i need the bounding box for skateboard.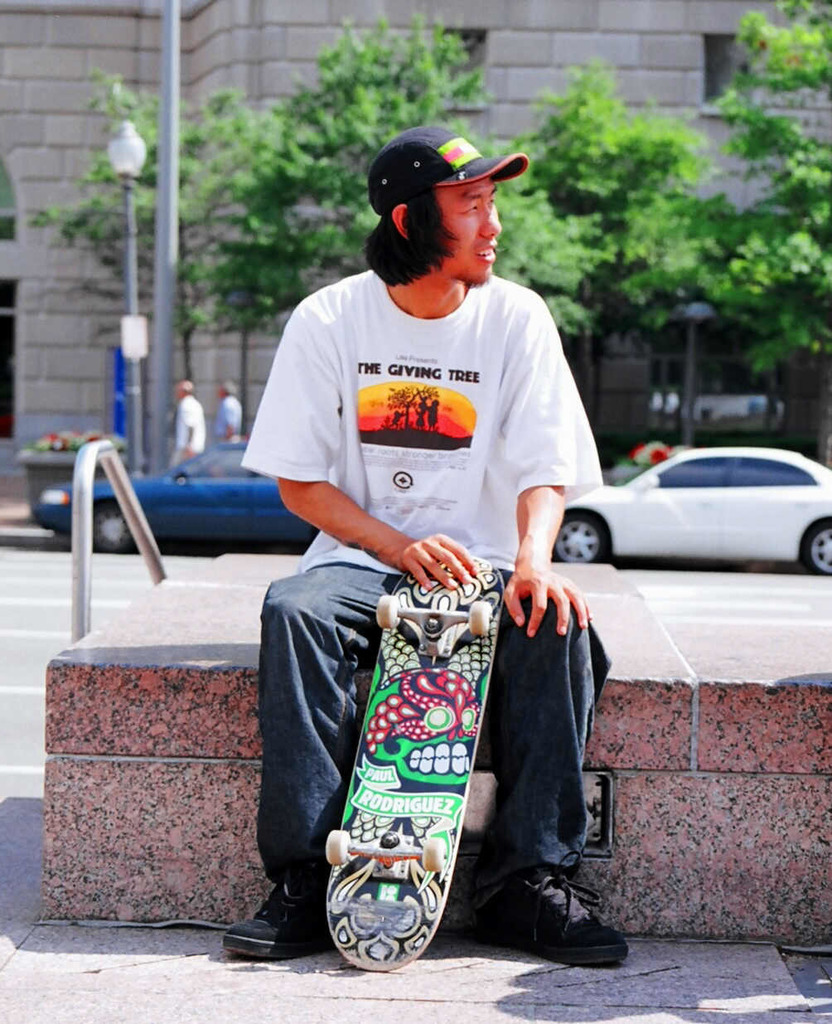
Here it is: [323, 550, 509, 973].
